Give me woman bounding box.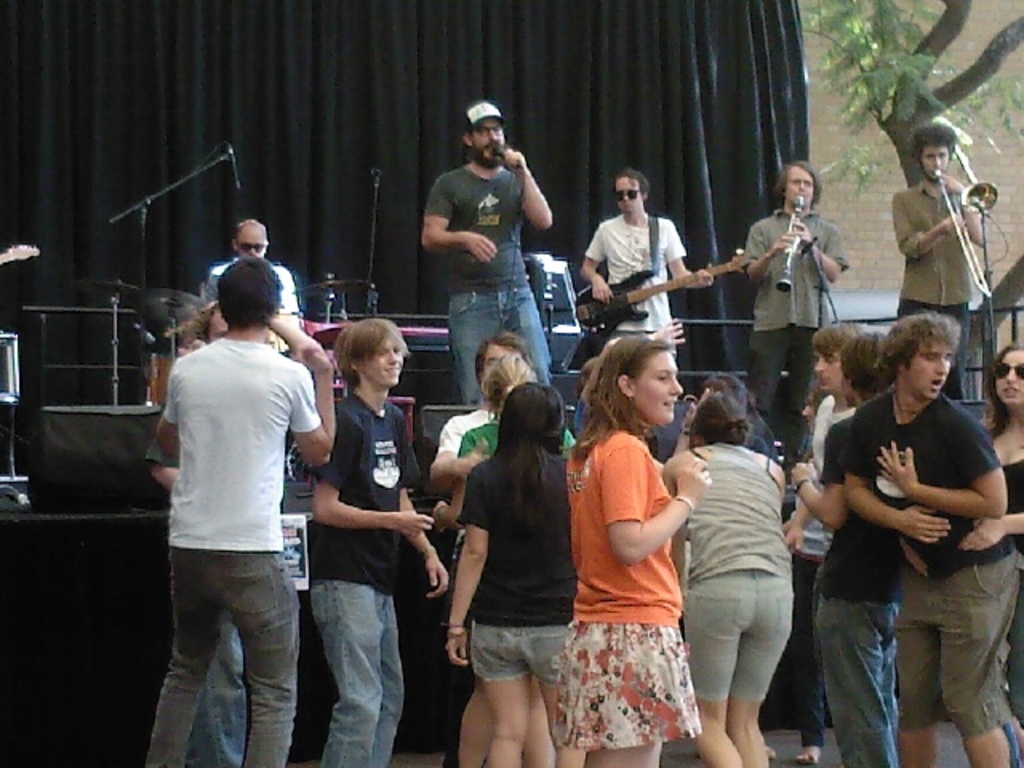
(x1=440, y1=378, x2=589, y2=766).
